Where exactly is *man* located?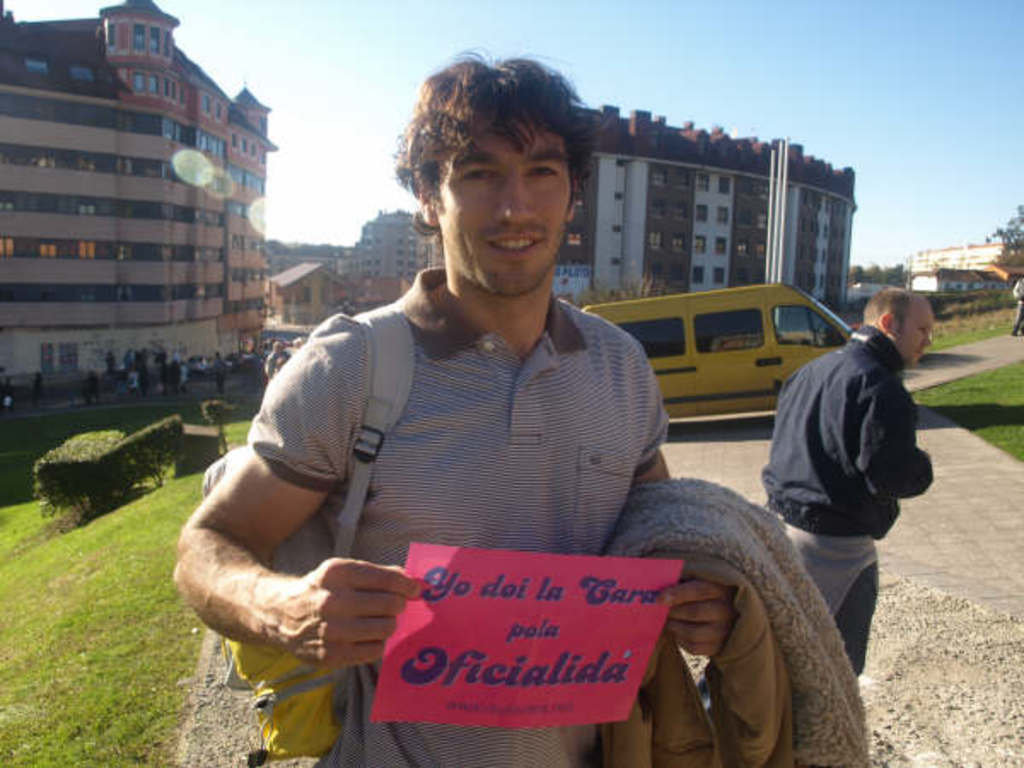
Its bounding box is left=29, top=369, right=44, bottom=410.
